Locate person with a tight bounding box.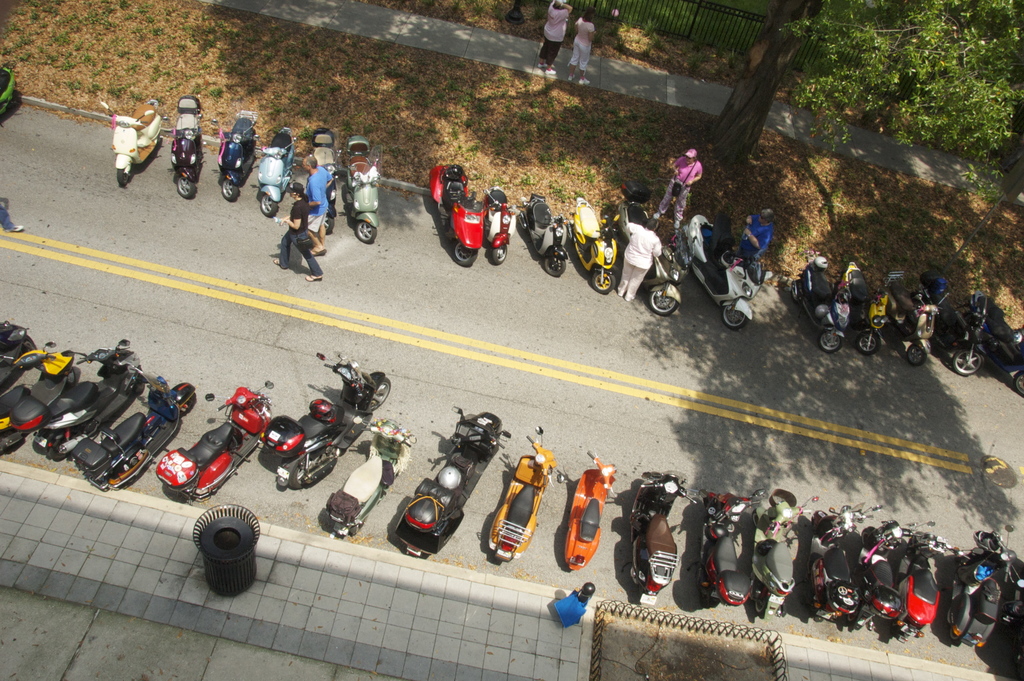
x1=541, y1=0, x2=580, y2=62.
